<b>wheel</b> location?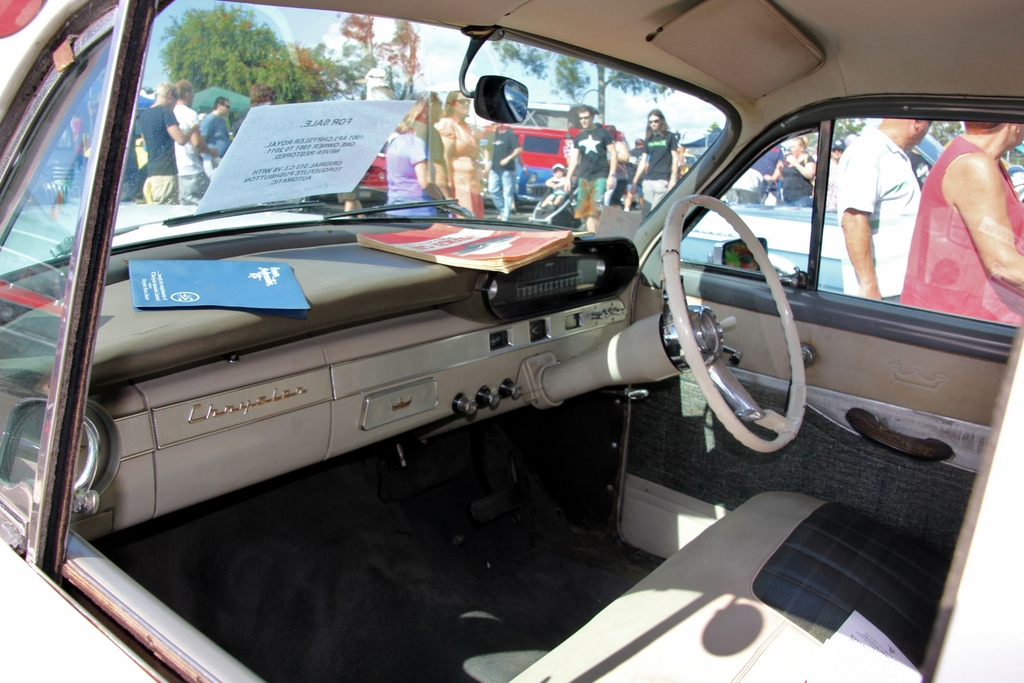
<bbox>662, 195, 810, 452</bbox>
